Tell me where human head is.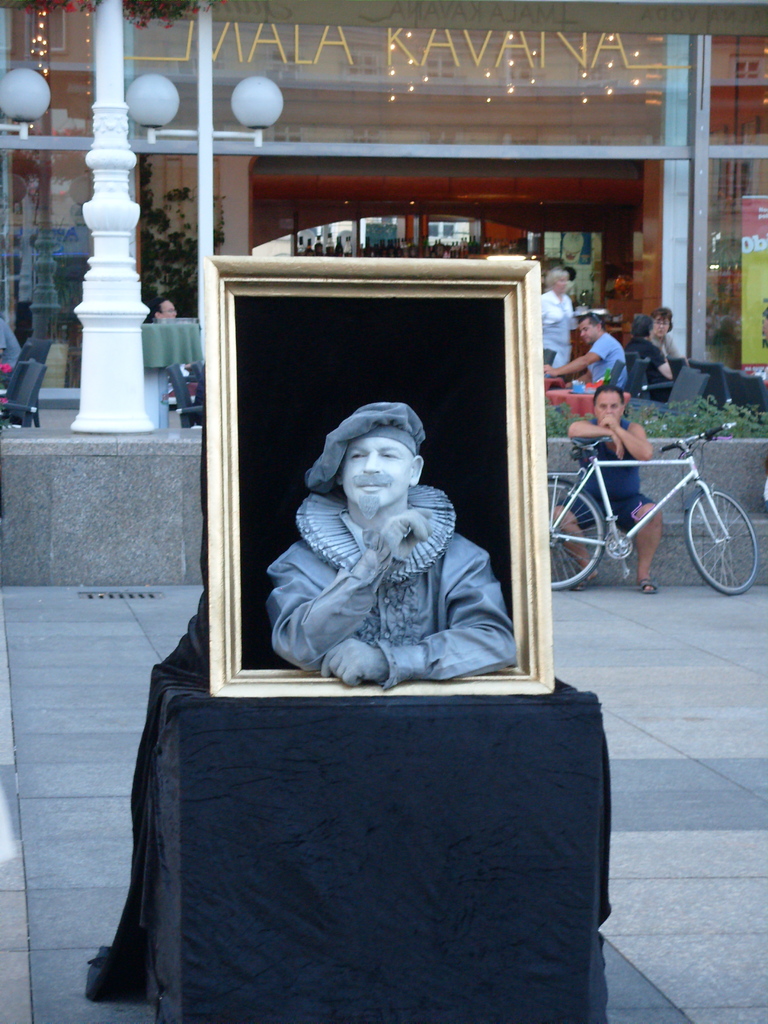
human head is at (left=544, top=266, right=570, bottom=292).
